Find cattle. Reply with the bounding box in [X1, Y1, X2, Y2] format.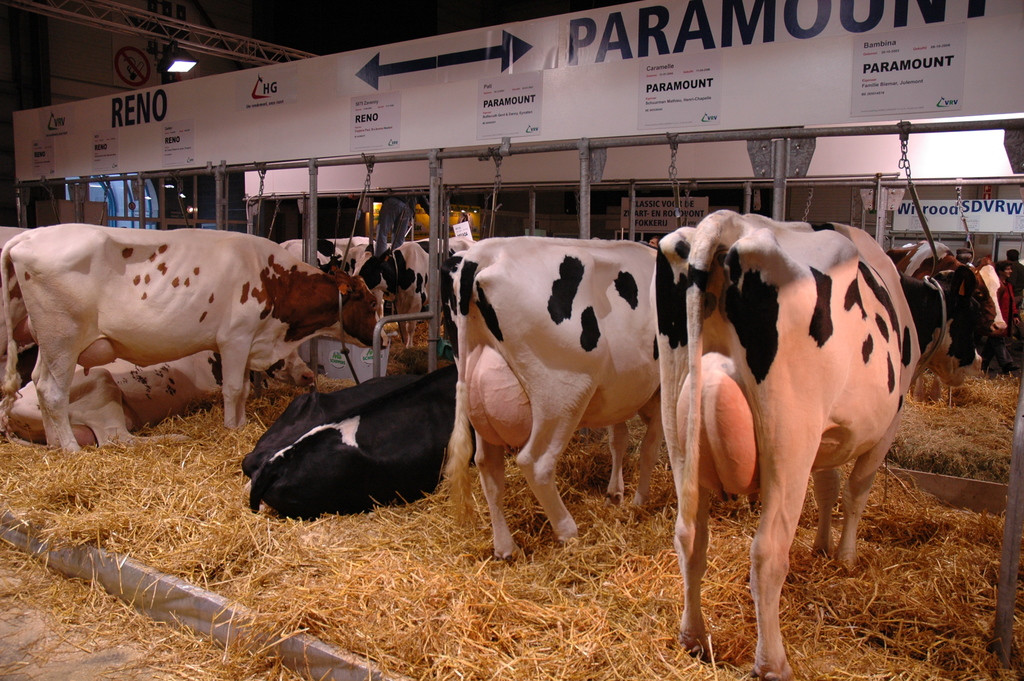
[355, 235, 484, 344].
